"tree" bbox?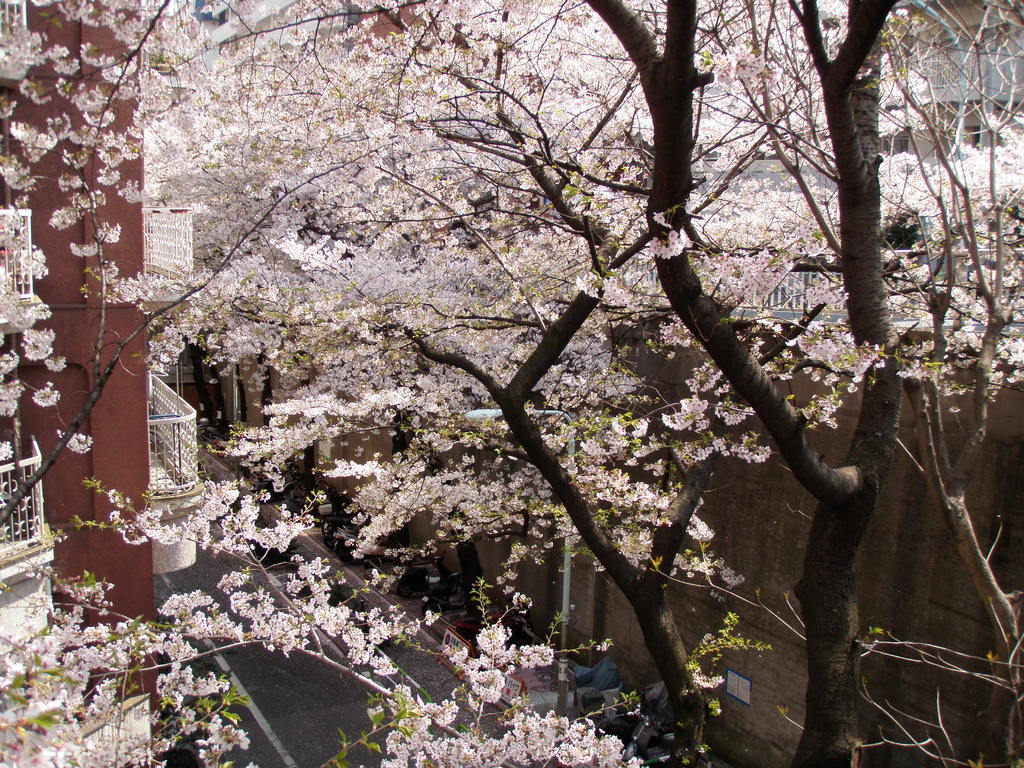
region(0, 0, 1023, 767)
